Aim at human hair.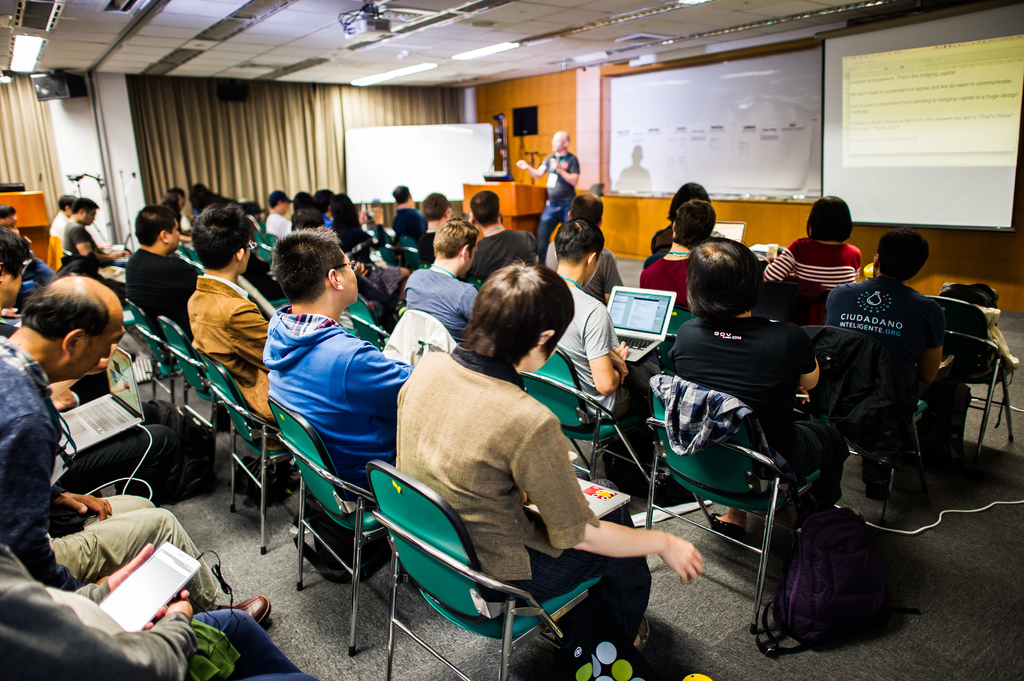
Aimed at (571, 193, 604, 228).
